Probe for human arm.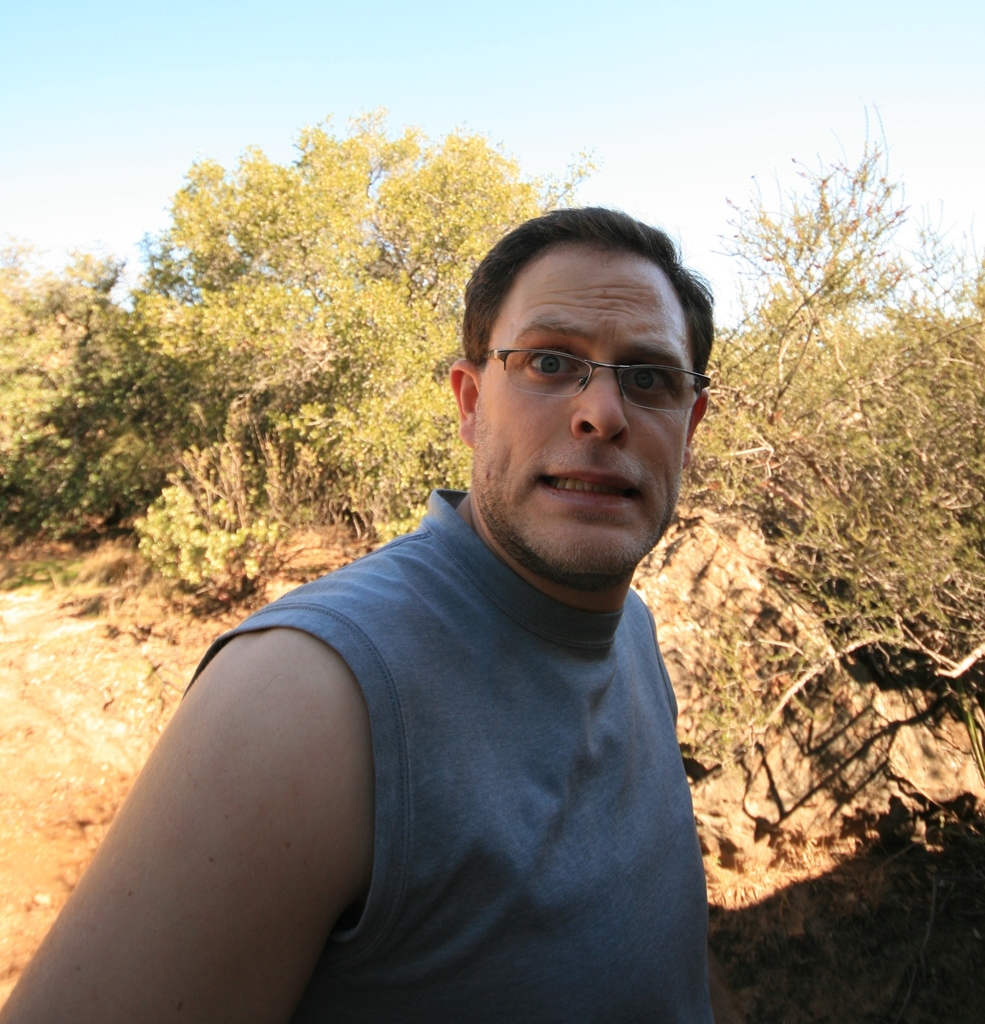
Probe result: [x1=0, y1=590, x2=479, y2=1020].
